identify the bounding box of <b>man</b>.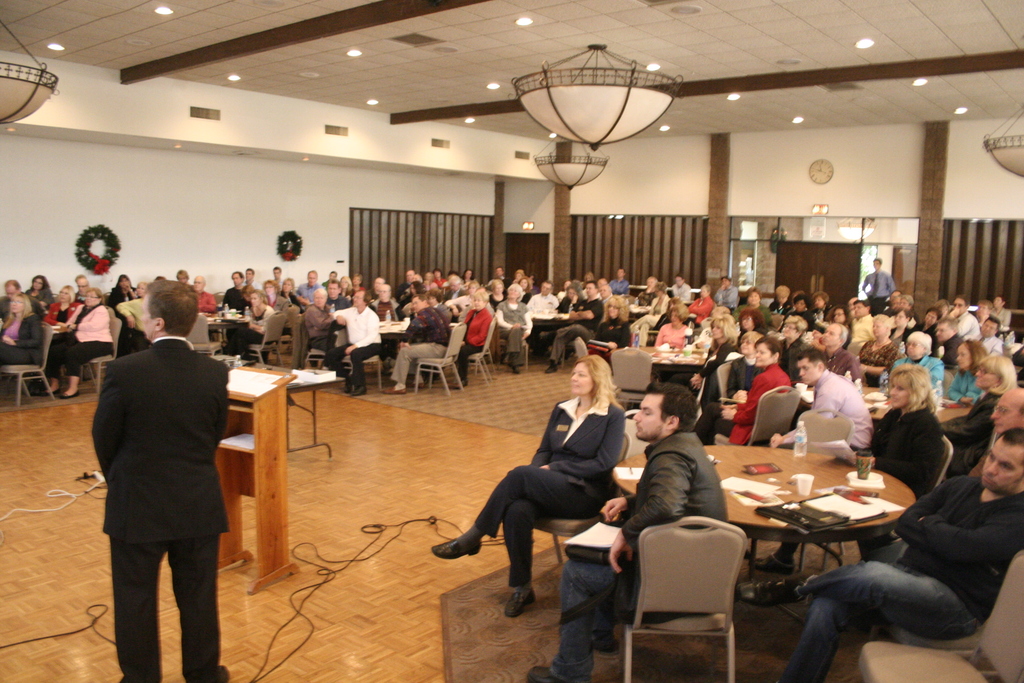
rect(968, 315, 1005, 353).
